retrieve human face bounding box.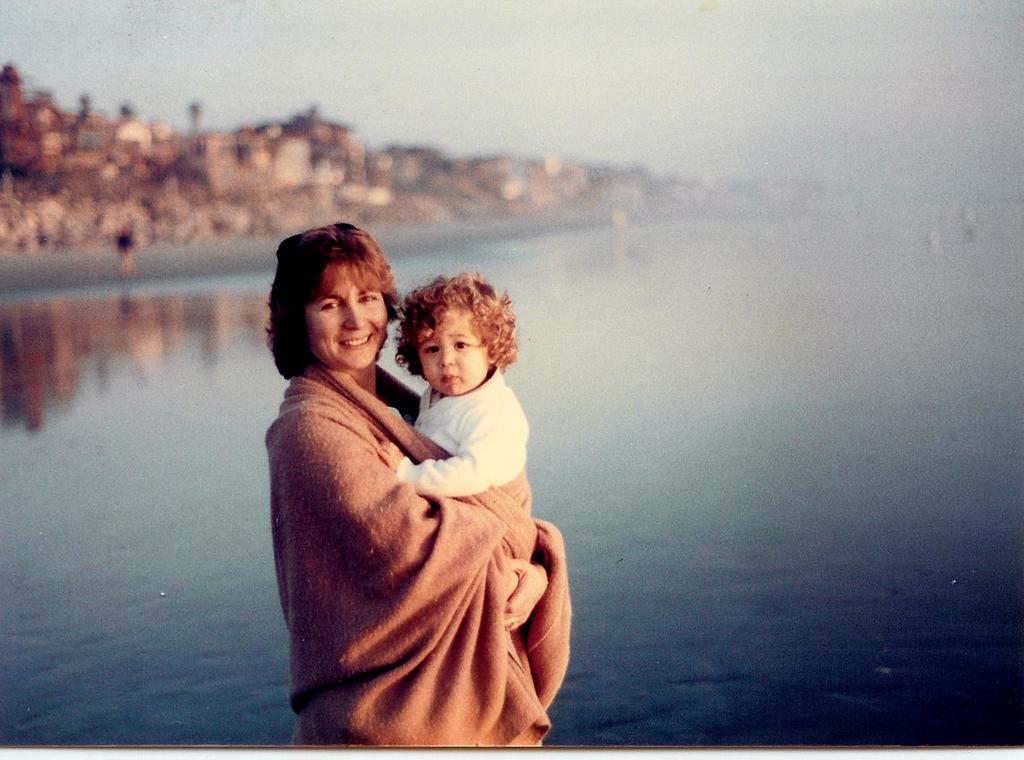
Bounding box: x1=304 y1=258 x2=388 y2=369.
